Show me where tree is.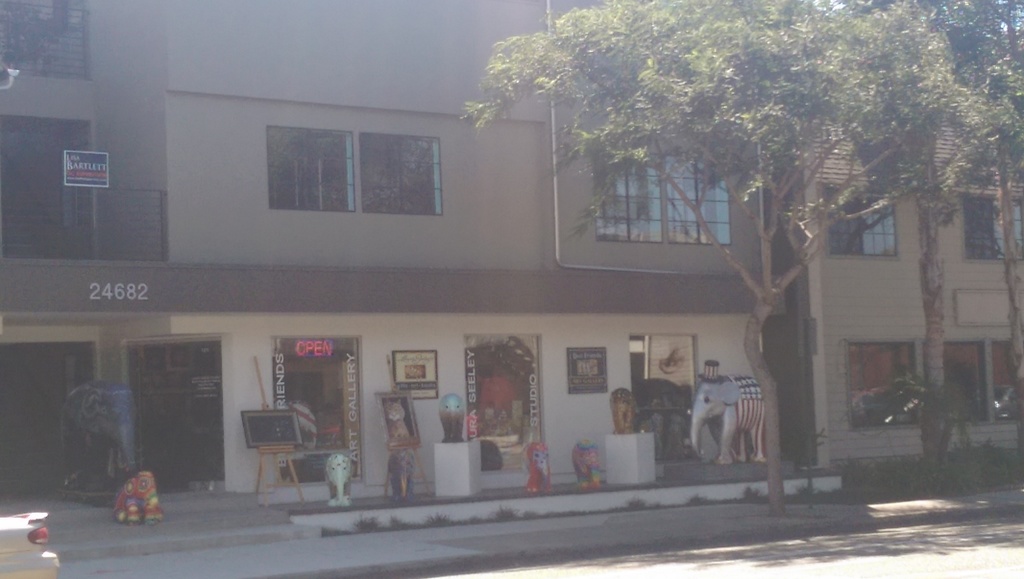
tree is at bbox=[939, 0, 1022, 452].
